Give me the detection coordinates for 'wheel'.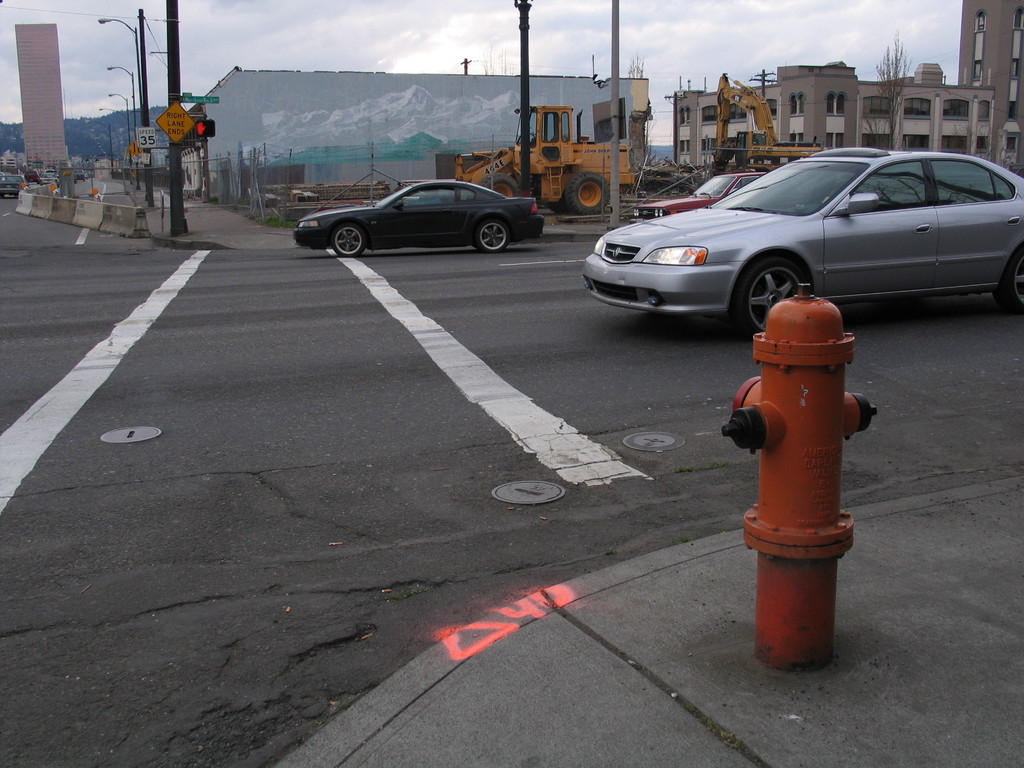
x1=476 y1=218 x2=509 y2=255.
